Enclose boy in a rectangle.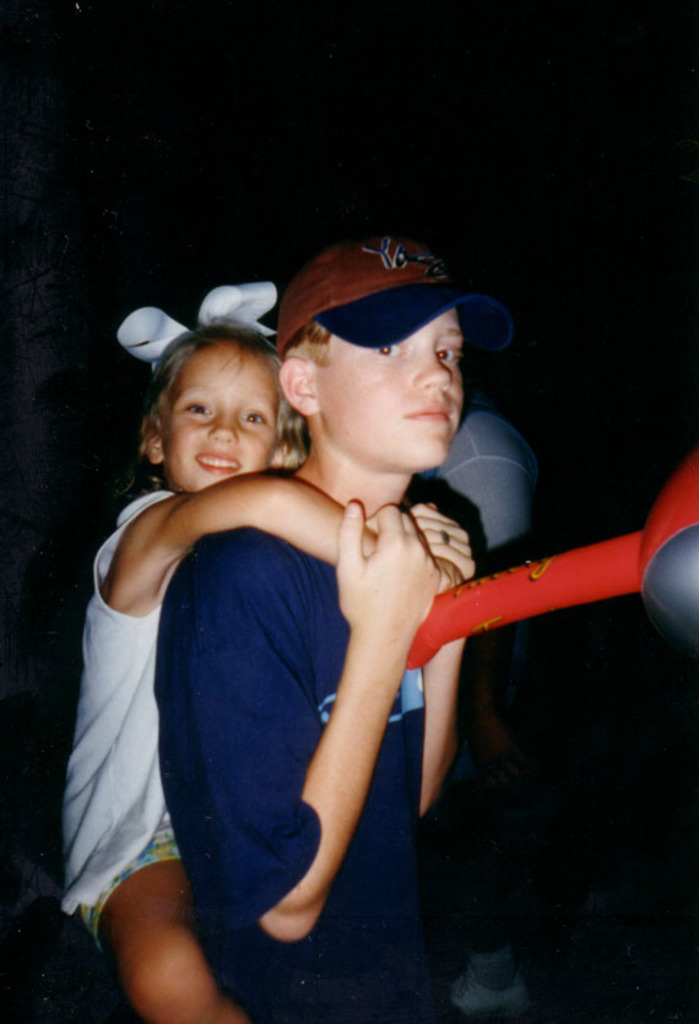
Rect(125, 237, 559, 976).
